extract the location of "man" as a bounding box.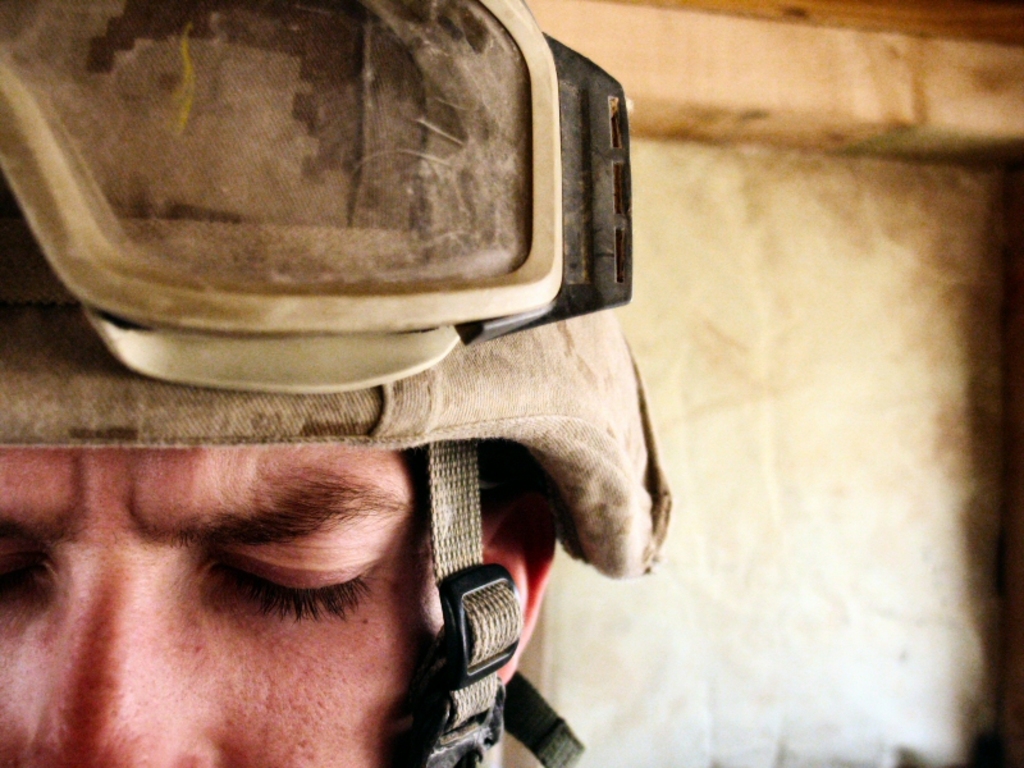
{"x1": 0, "y1": 0, "x2": 563, "y2": 767}.
